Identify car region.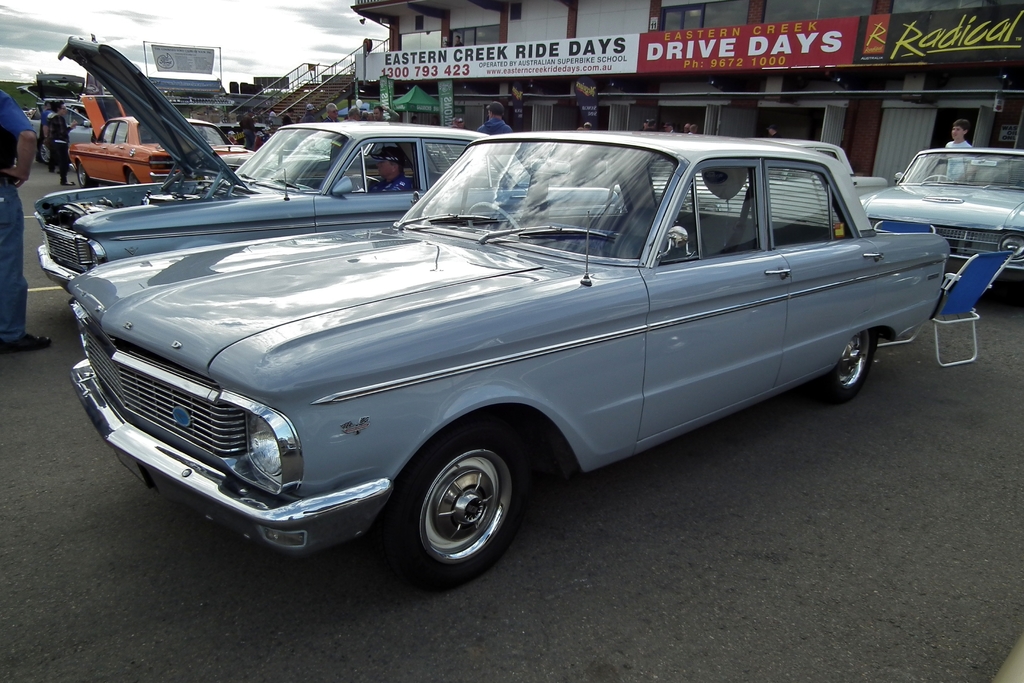
Region: box=[75, 129, 954, 588].
